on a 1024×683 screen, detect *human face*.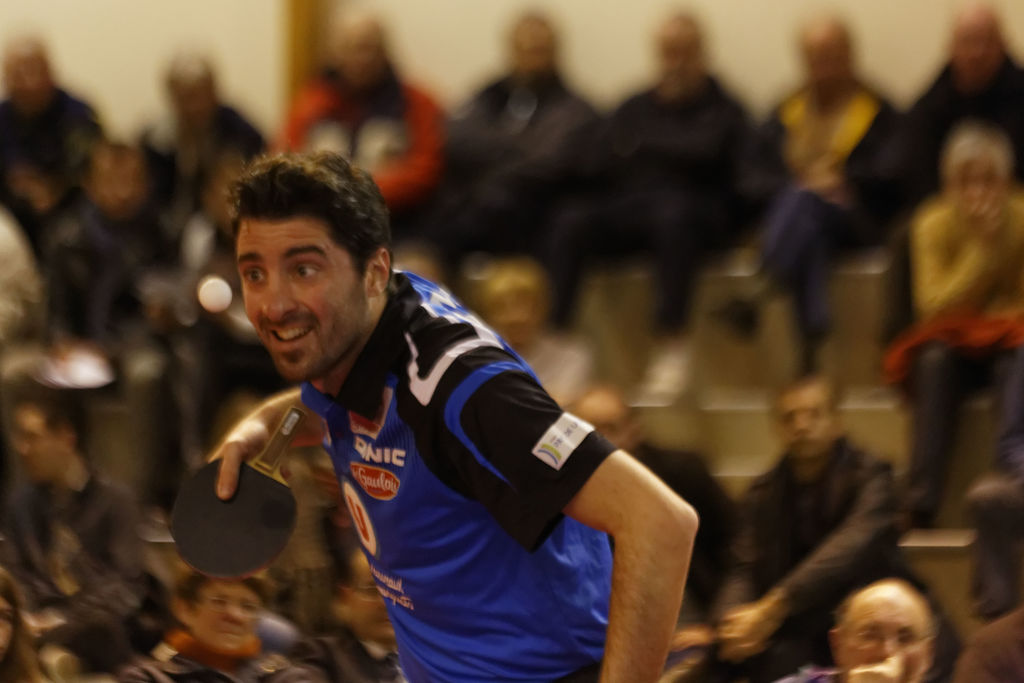
[left=234, top=218, right=367, bottom=388].
